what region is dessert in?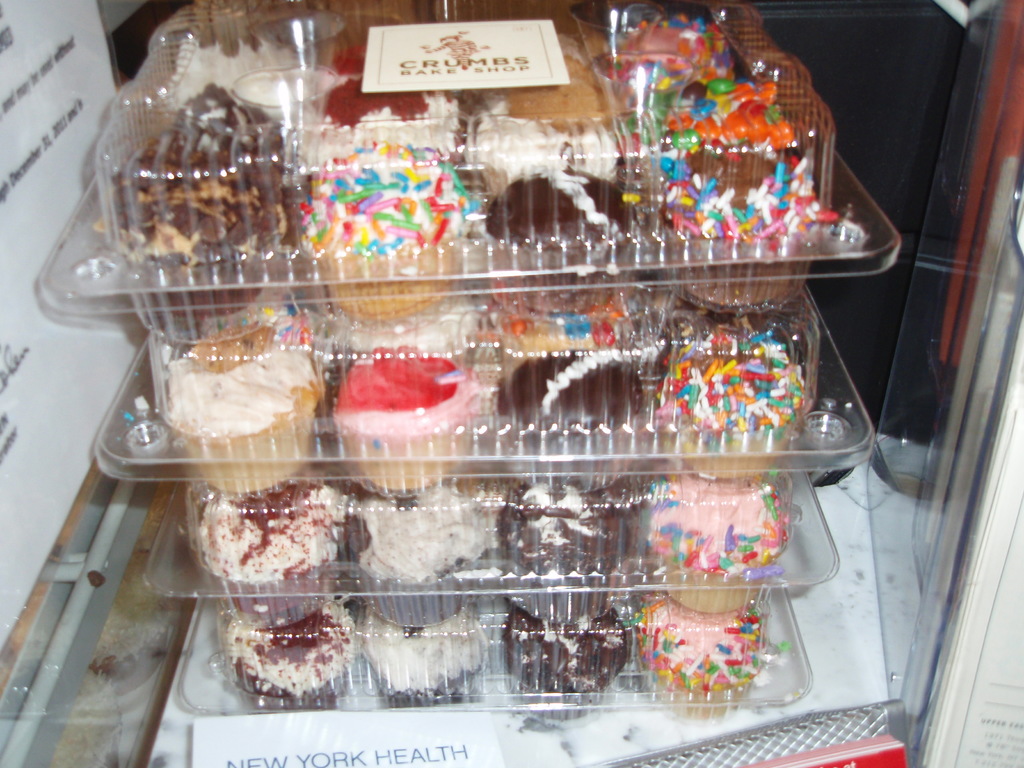
[499, 497, 637, 627].
